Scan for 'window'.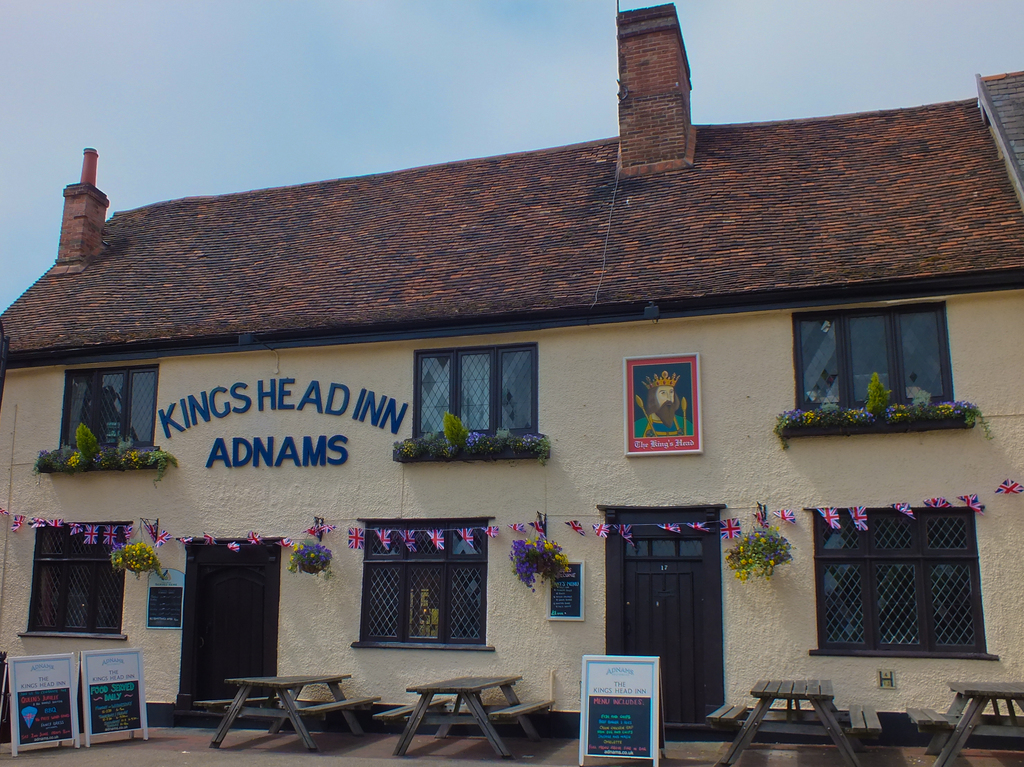
Scan result: 360:518:487:647.
